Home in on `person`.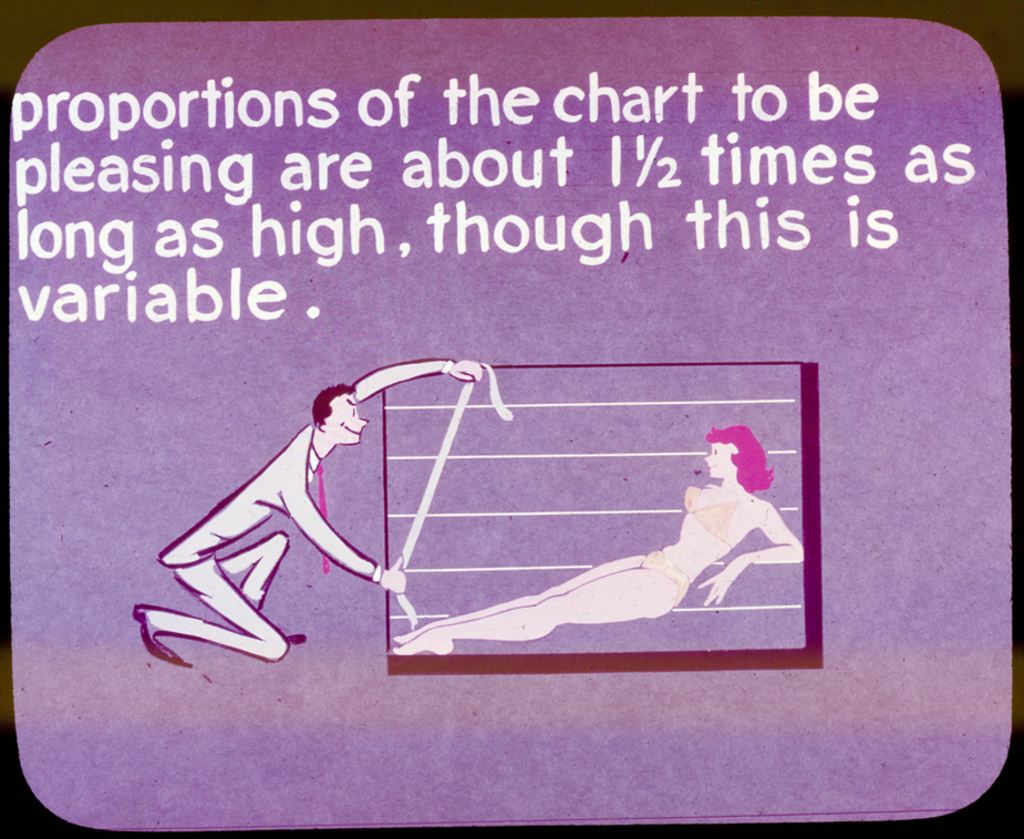
Homed in at BBox(124, 345, 489, 671).
